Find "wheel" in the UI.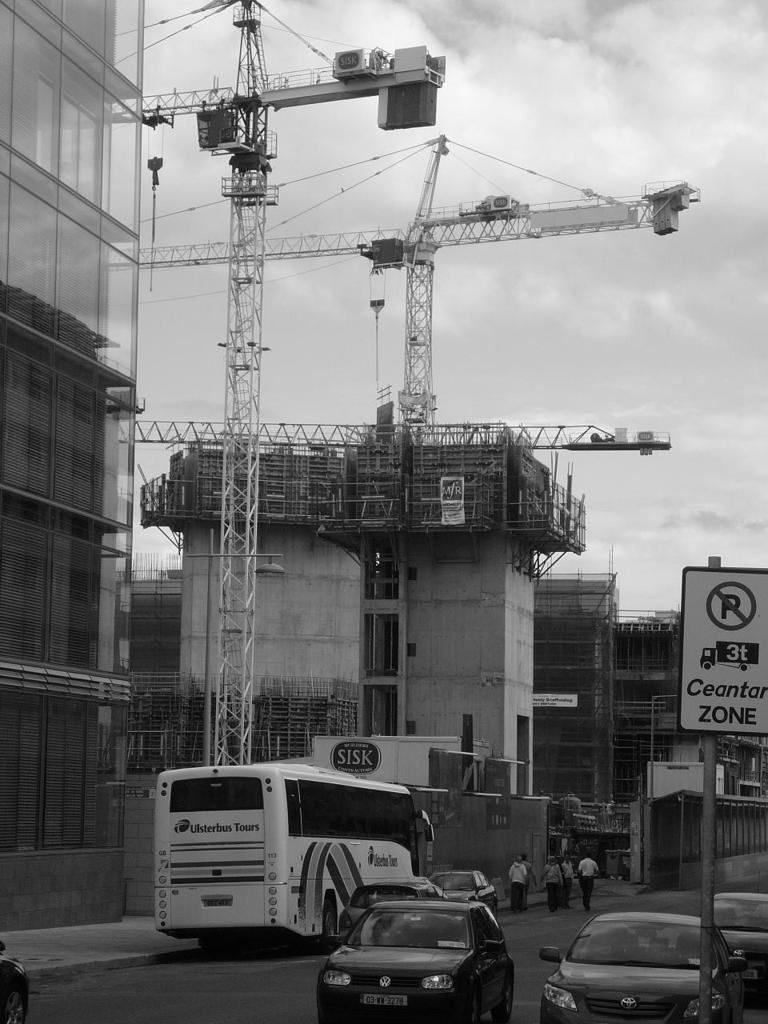
UI element at x1=490, y1=982, x2=514, y2=1023.
